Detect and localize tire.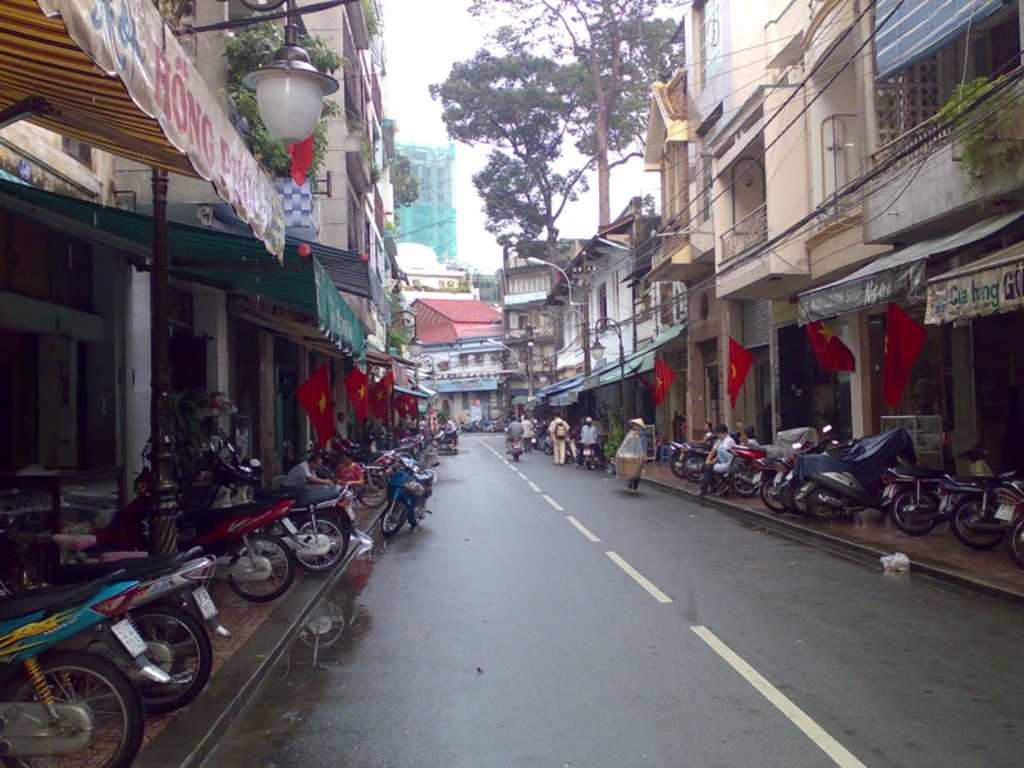
Localized at box(87, 607, 209, 712).
